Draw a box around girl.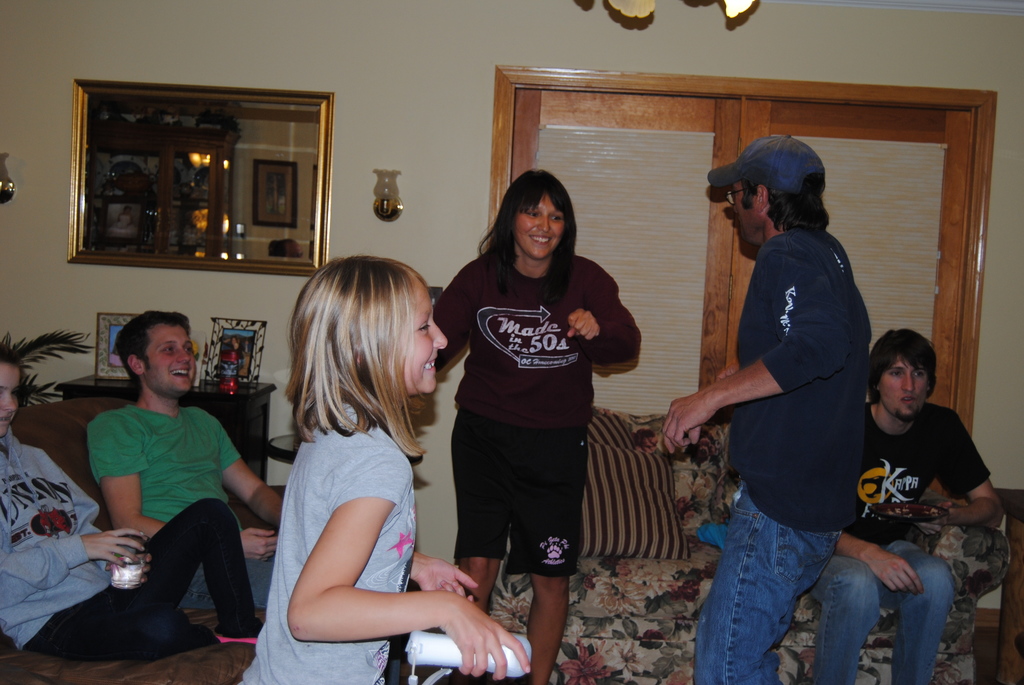
<bbox>232, 247, 527, 684</bbox>.
